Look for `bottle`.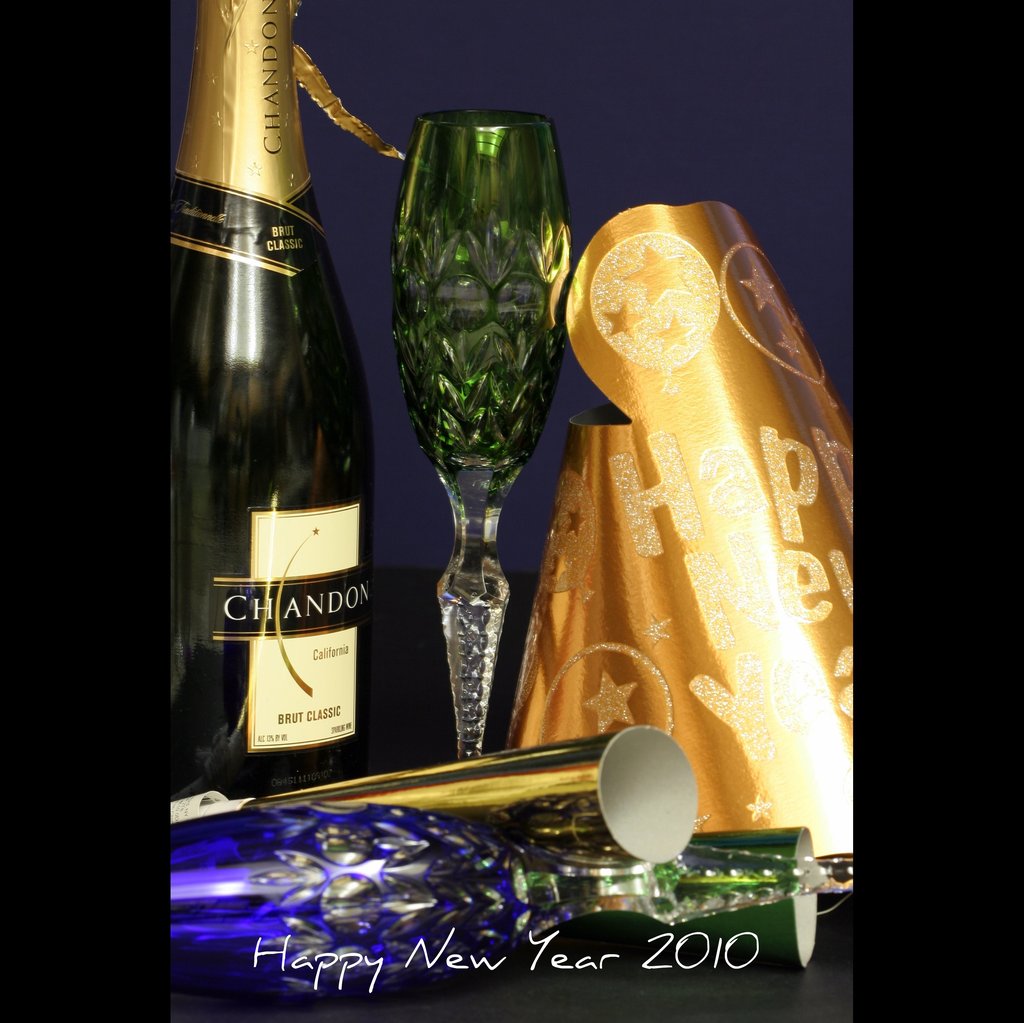
Found: [157, 0, 375, 786].
